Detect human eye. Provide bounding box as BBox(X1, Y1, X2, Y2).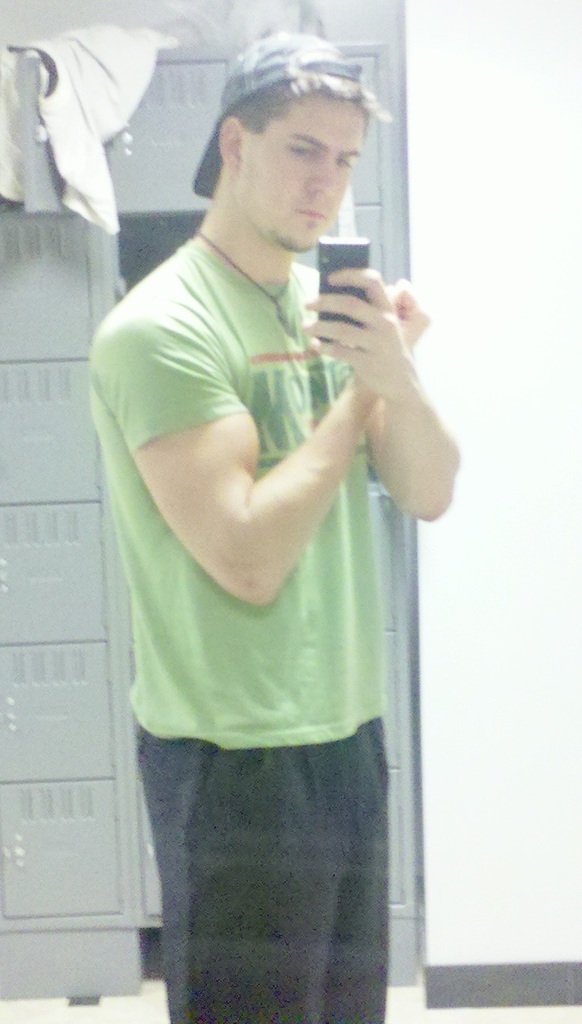
BBox(280, 144, 315, 164).
